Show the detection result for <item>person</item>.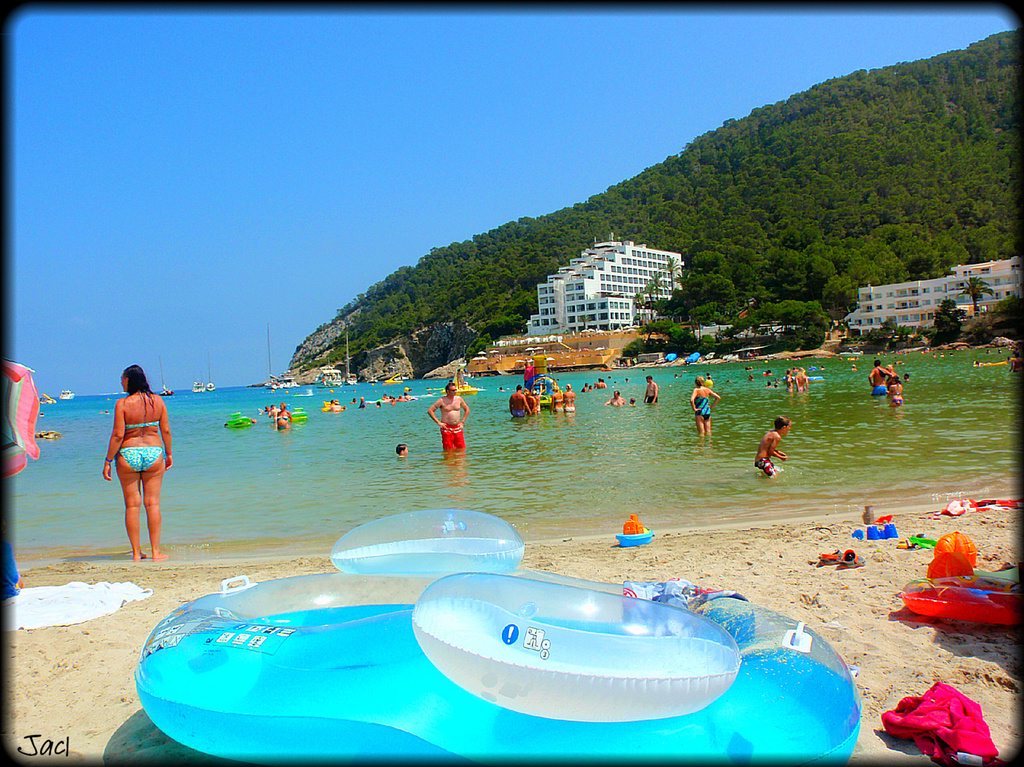
box=[522, 359, 538, 382].
